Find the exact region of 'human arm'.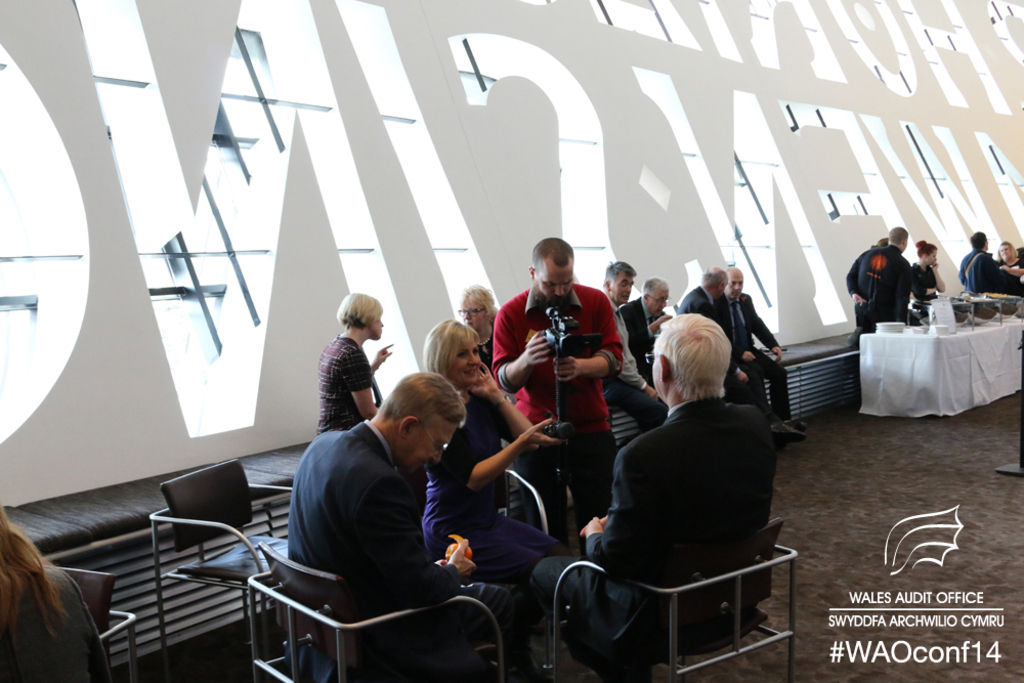
Exact region: locate(746, 296, 786, 362).
